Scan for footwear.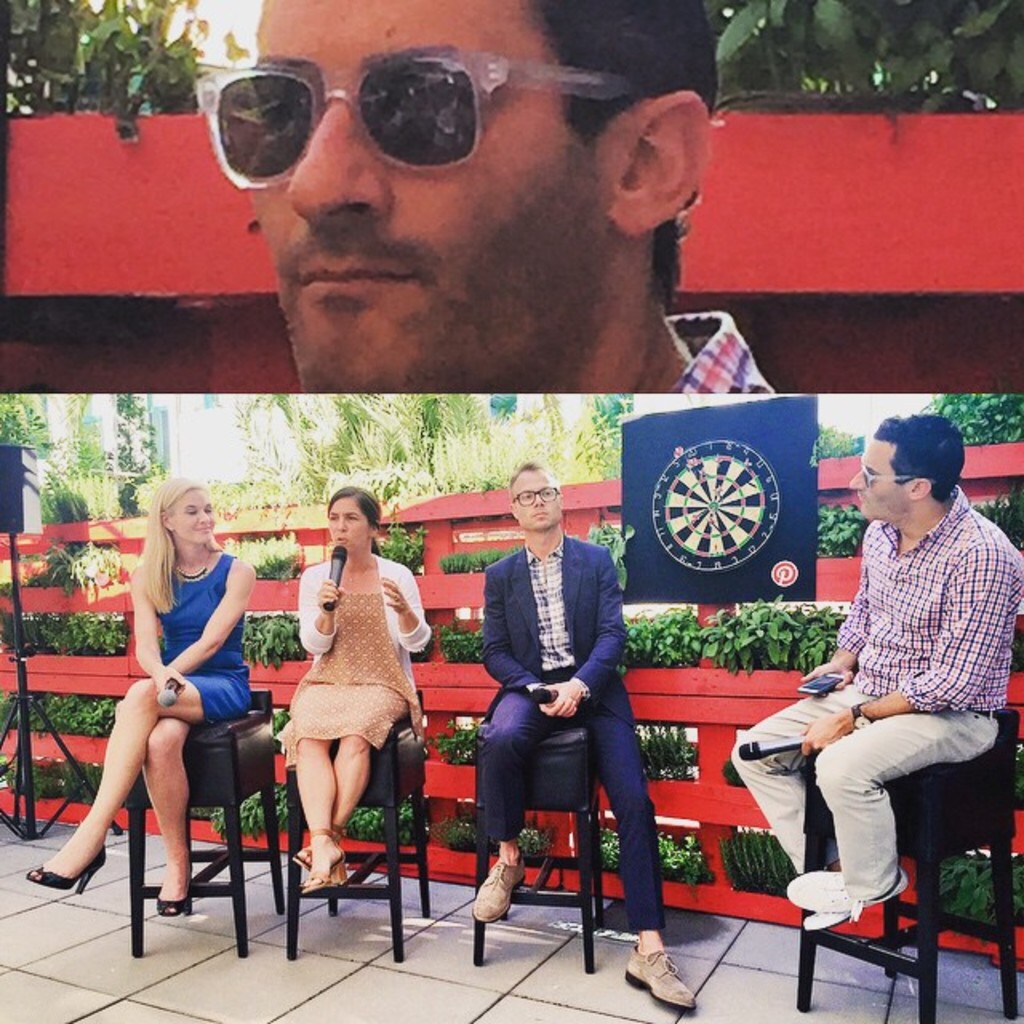
Scan result: x1=22, y1=843, x2=109, y2=893.
